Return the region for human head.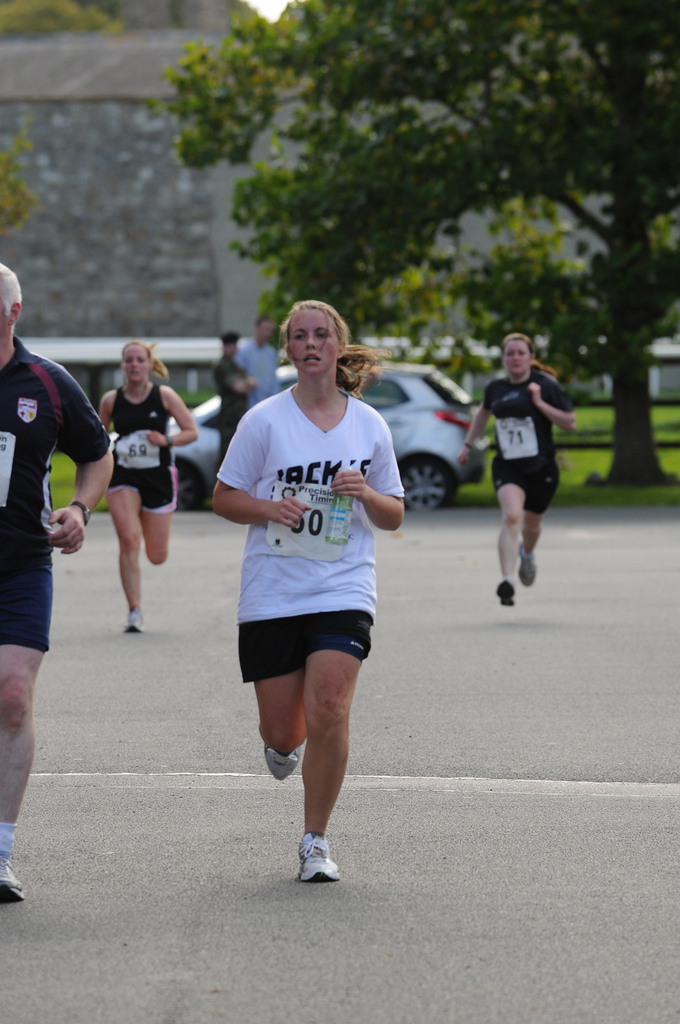
{"left": 505, "top": 340, "right": 533, "bottom": 376}.
